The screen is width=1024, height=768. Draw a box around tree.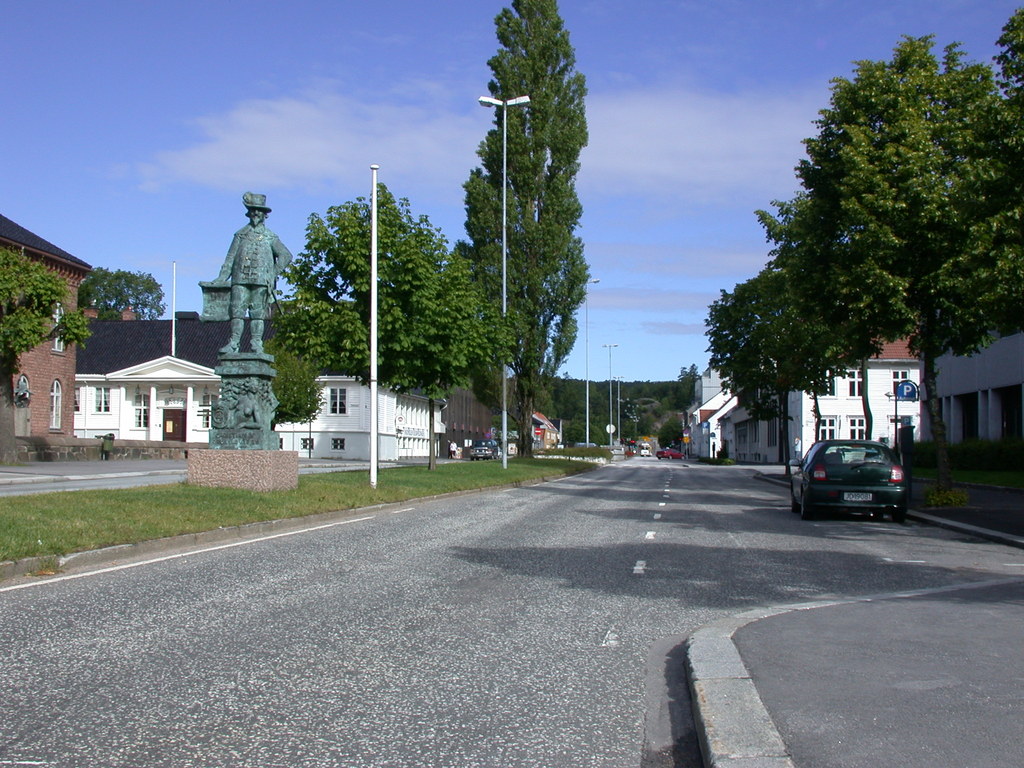
{"x1": 753, "y1": 182, "x2": 868, "y2": 450}.
